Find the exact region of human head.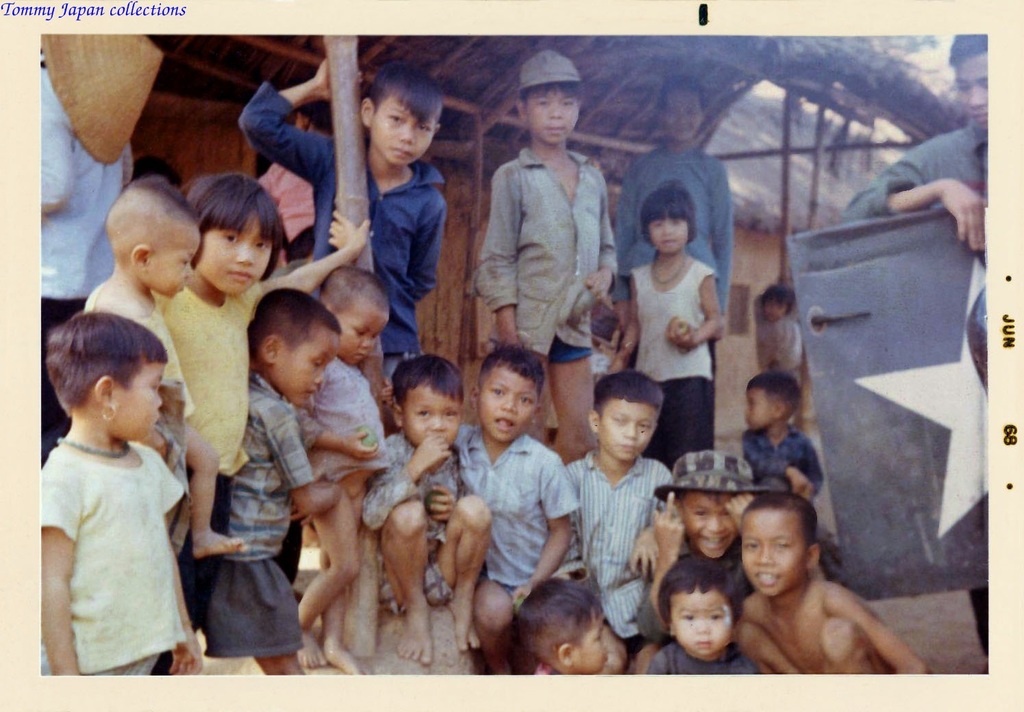
Exact region: left=656, top=558, right=745, bottom=652.
